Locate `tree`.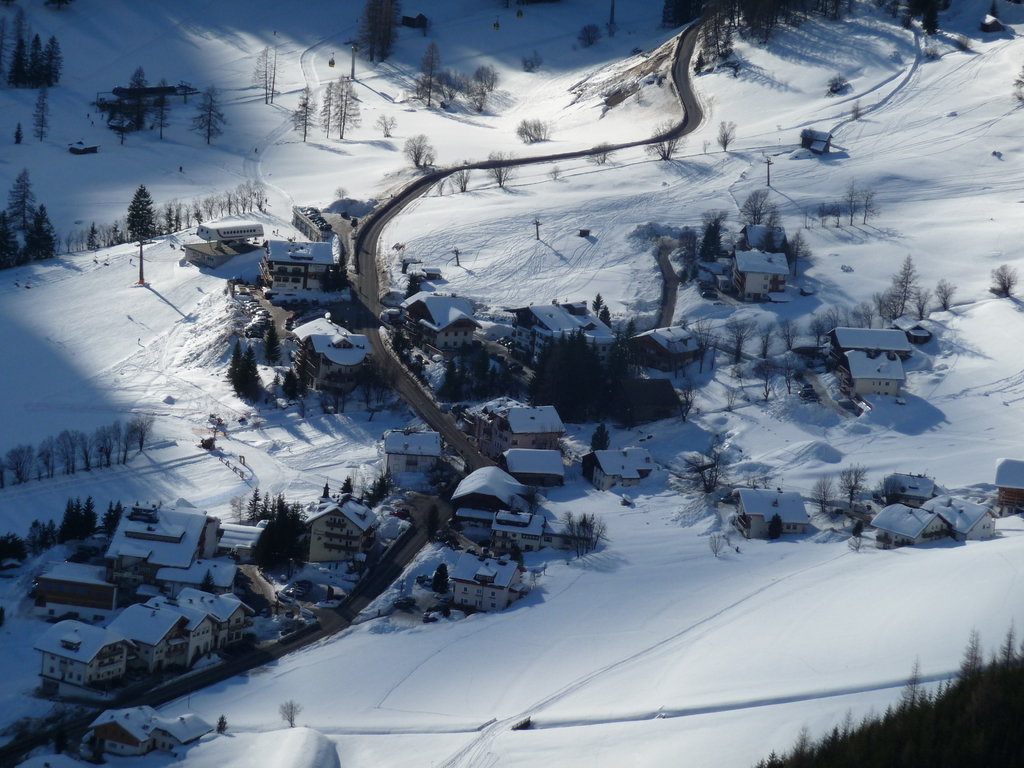
Bounding box: 258, 321, 284, 369.
